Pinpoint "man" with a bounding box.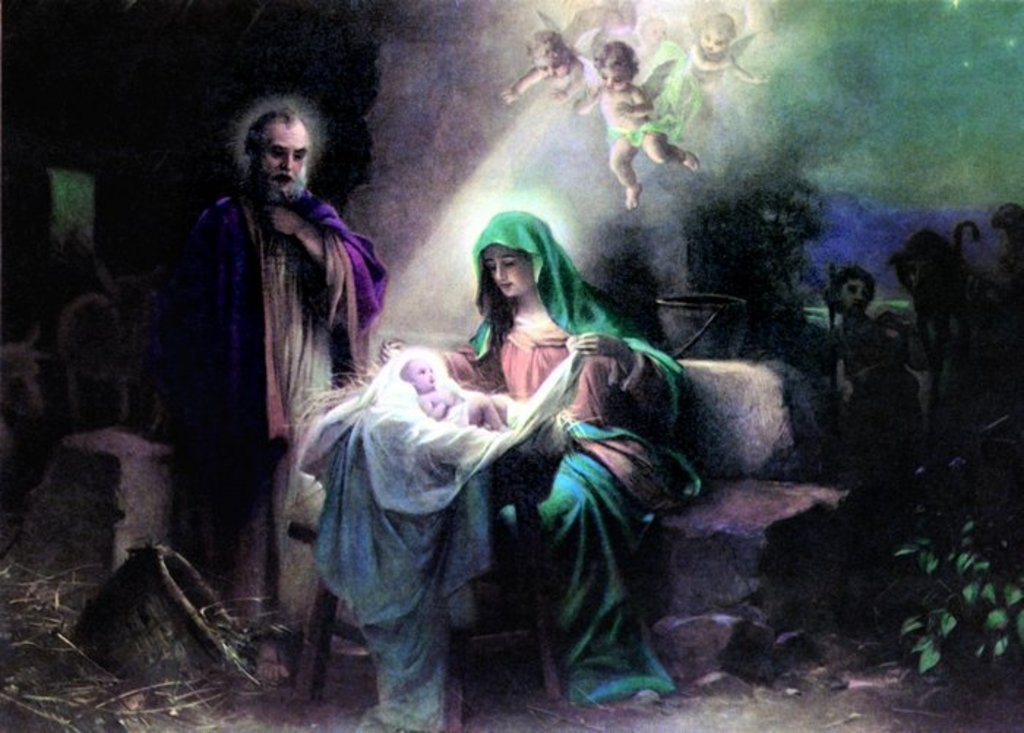
x1=171, y1=83, x2=385, y2=647.
